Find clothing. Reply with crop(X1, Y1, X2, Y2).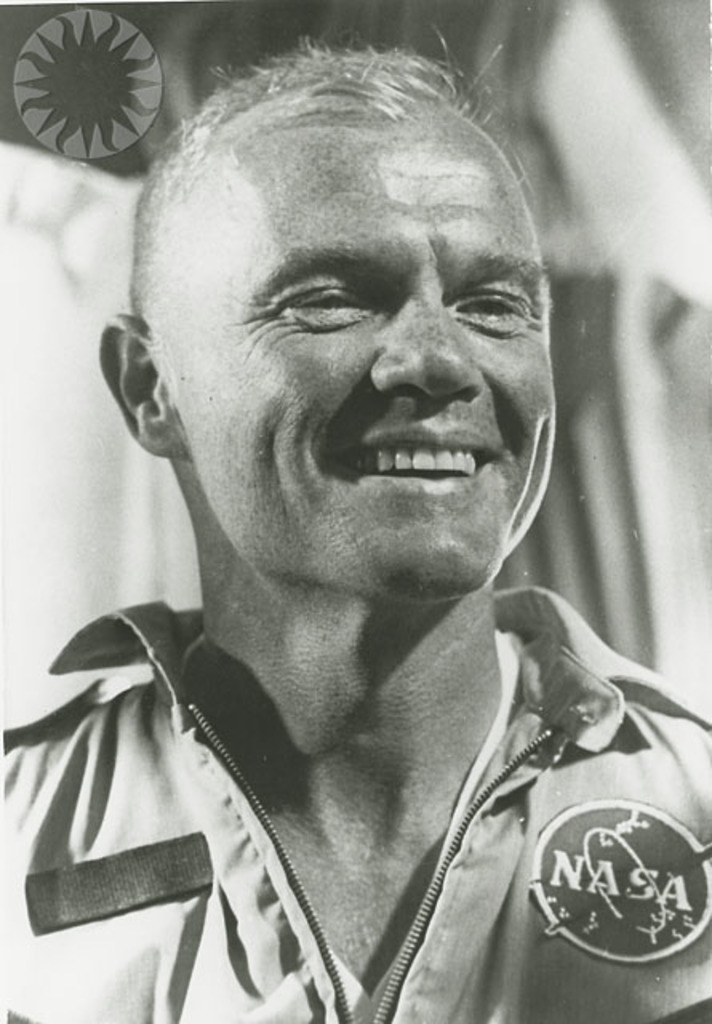
crop(5, 594, 661, 1013).
